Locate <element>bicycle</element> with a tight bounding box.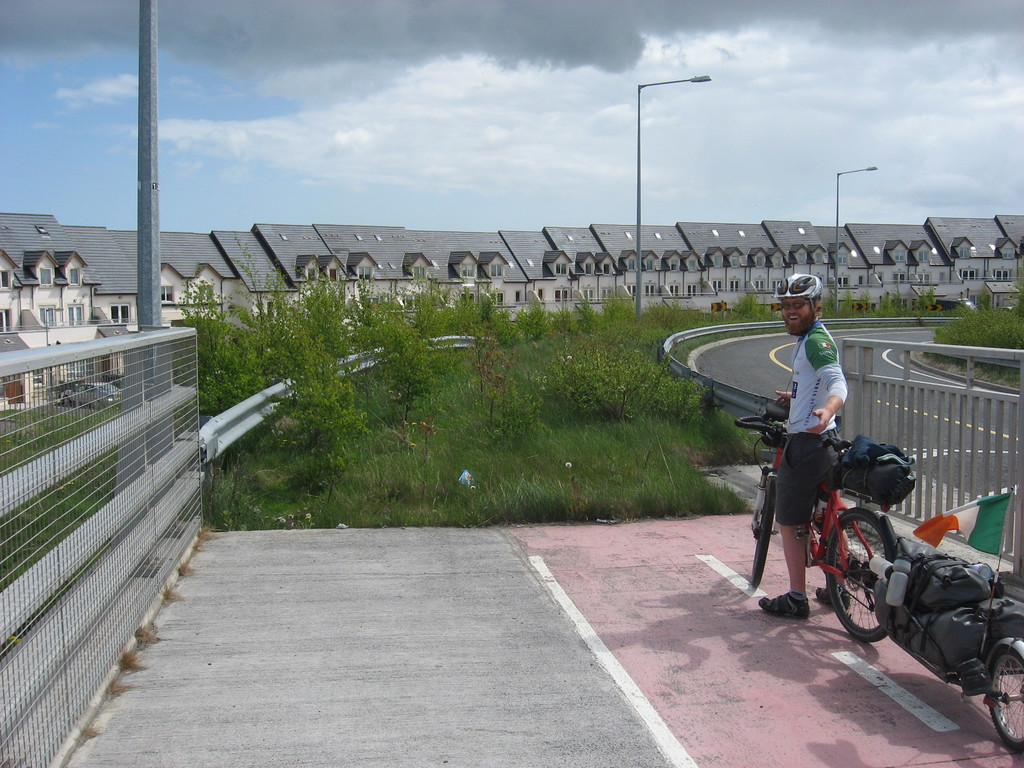
bbox=[749, 402, 913, 660].
